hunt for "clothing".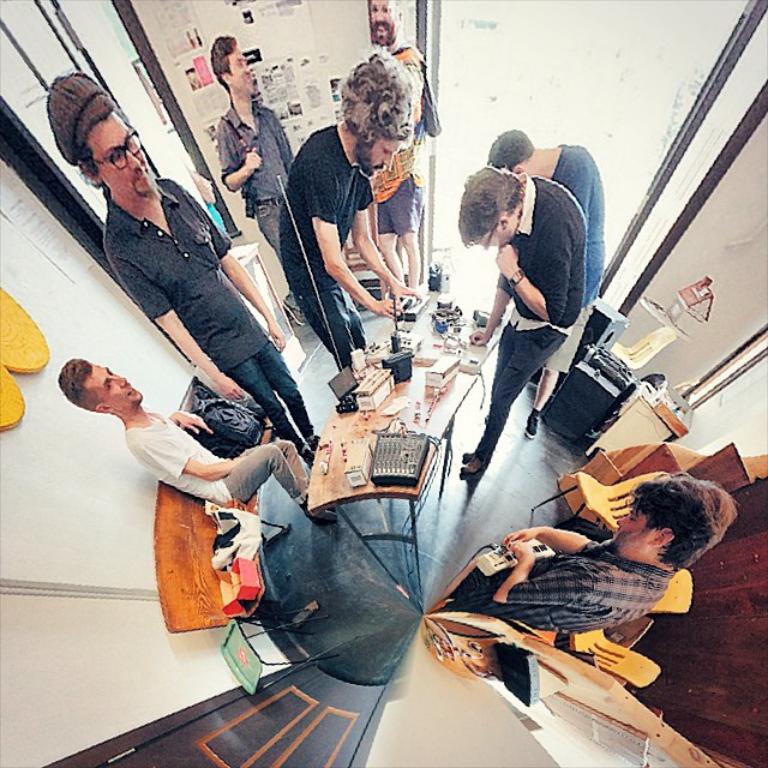
Hunted down at (left=278, top=120, right=372, bottom=368).
